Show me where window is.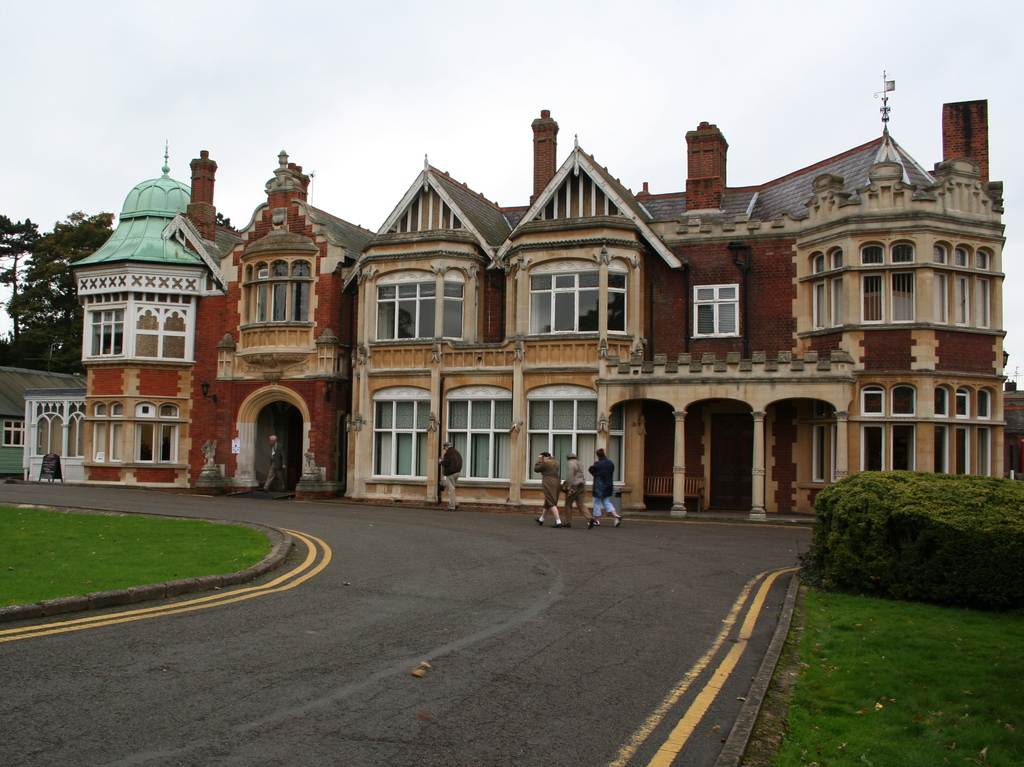
window is at <bbox>824, 245, 841, 325</bbox>.
